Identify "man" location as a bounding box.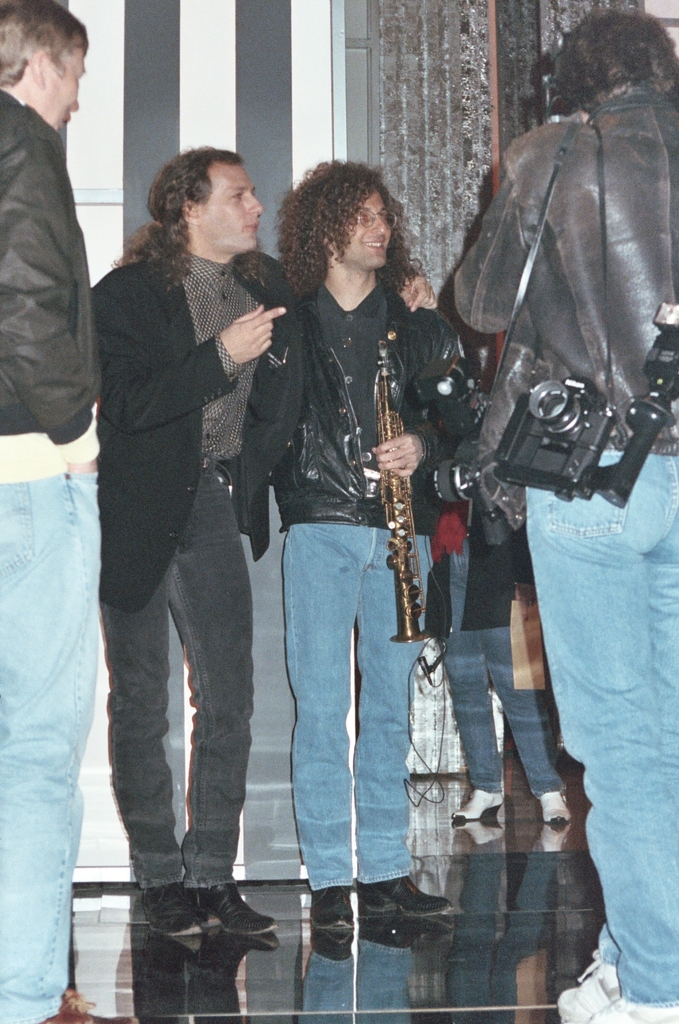
bbox=(0, 0, 137, 1023).
